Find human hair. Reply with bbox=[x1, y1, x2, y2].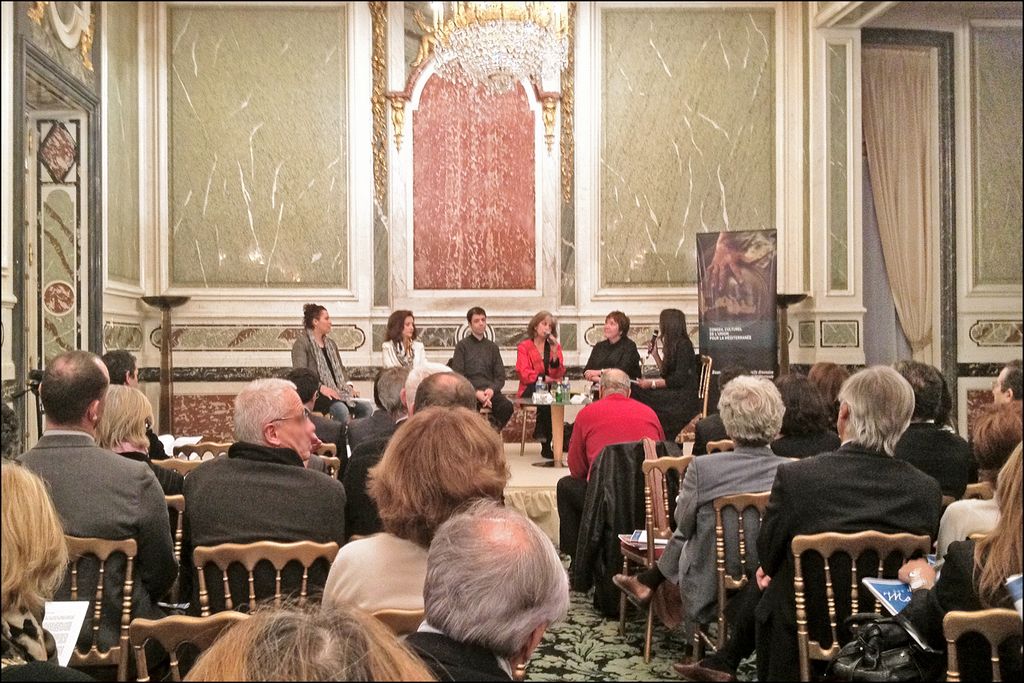
bbox=[812, 356, 853, 394].
